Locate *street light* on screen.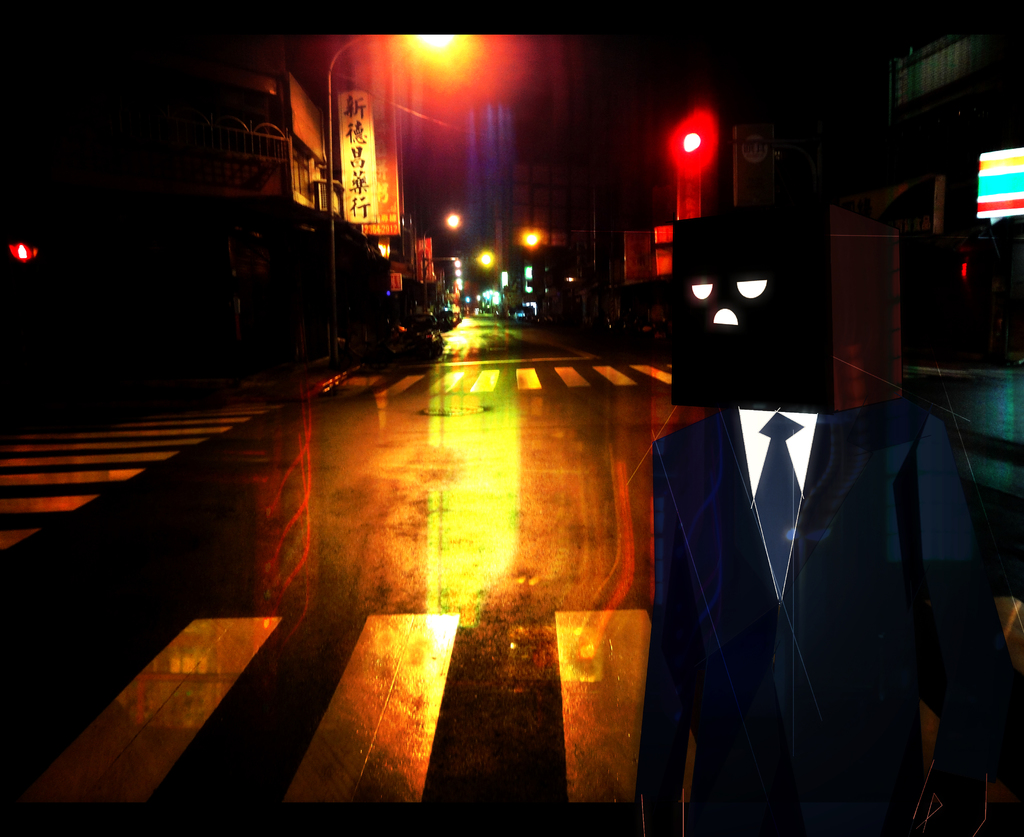
On screen at bbox=[516, 228, 547, 256].
